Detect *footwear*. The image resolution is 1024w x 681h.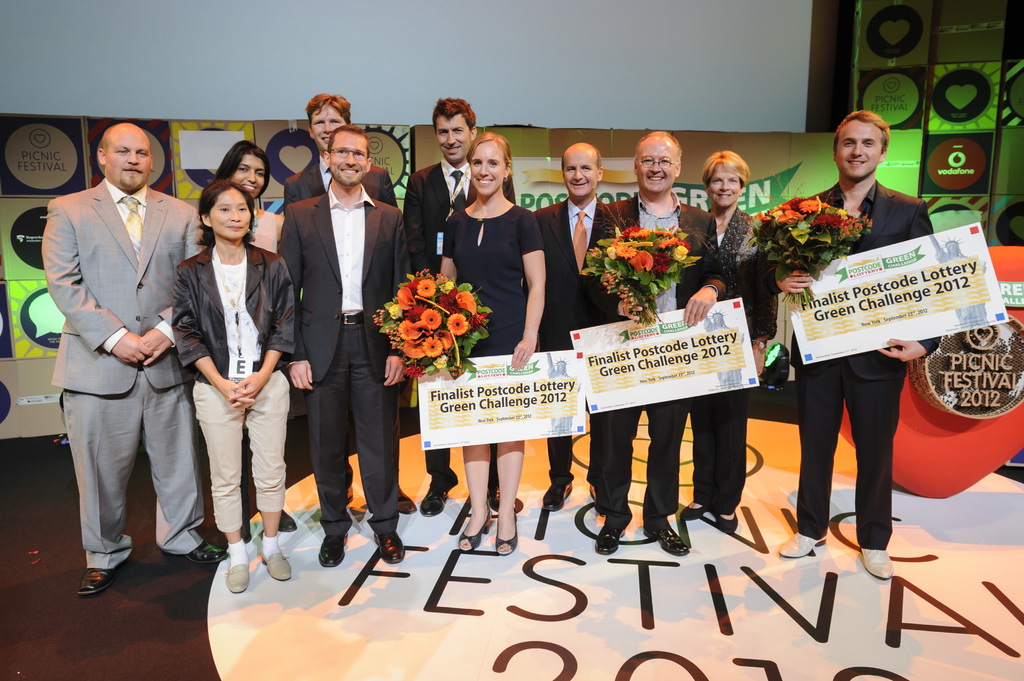
crop(713, 509, 737, 531).
